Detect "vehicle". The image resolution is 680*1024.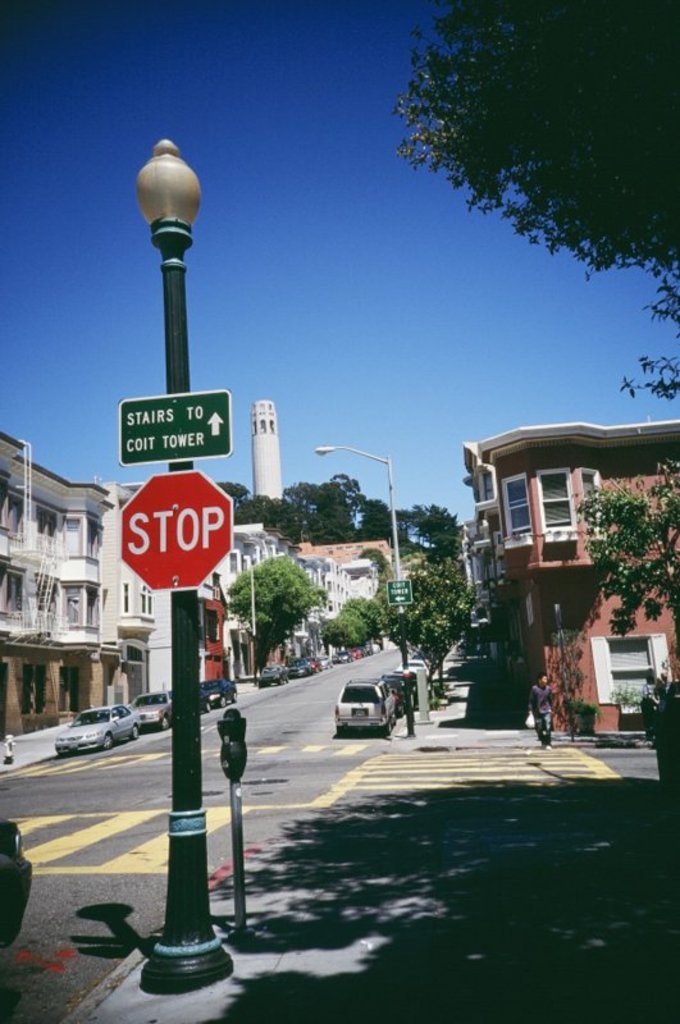
region(47, 699, 140, 759).
